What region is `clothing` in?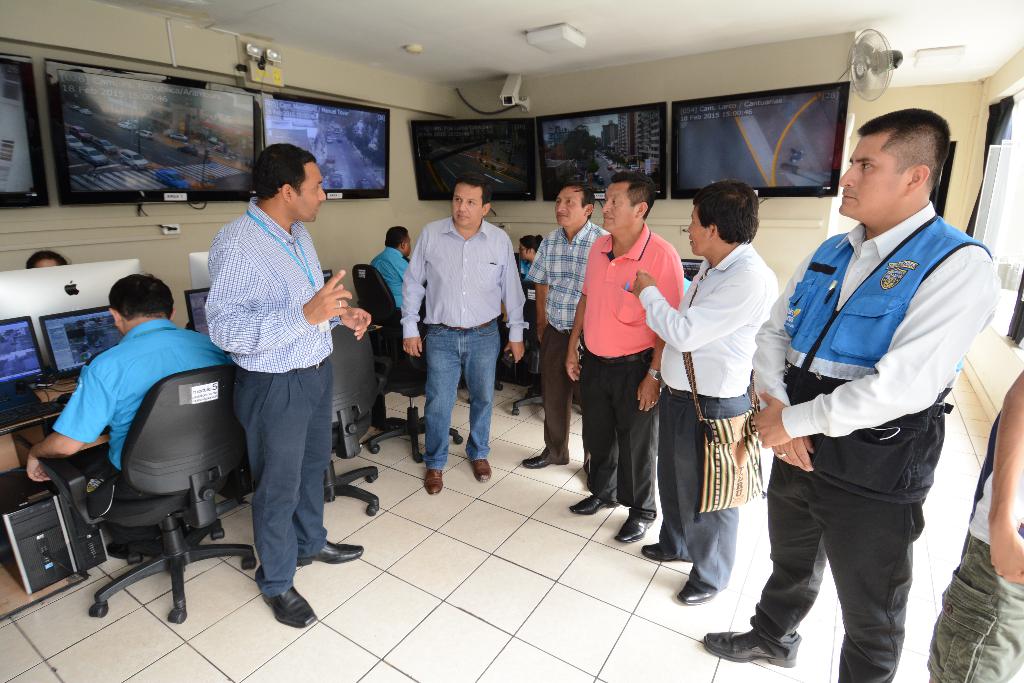
582/223/687/524.
